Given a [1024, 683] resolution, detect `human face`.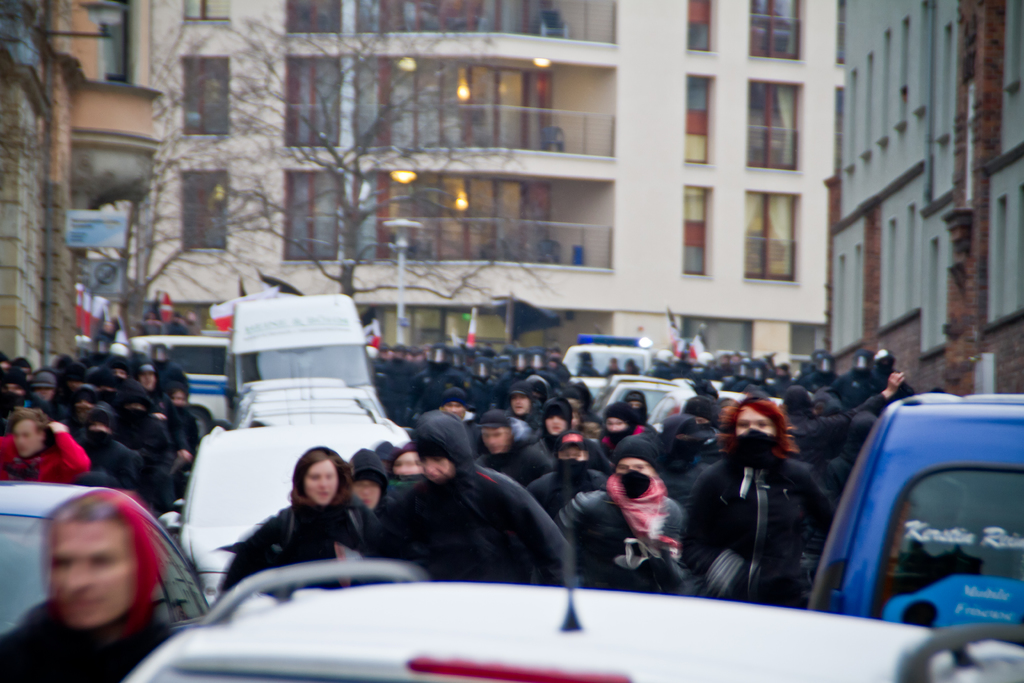
<bbox>718, 405, 732, 424</bbox>.
